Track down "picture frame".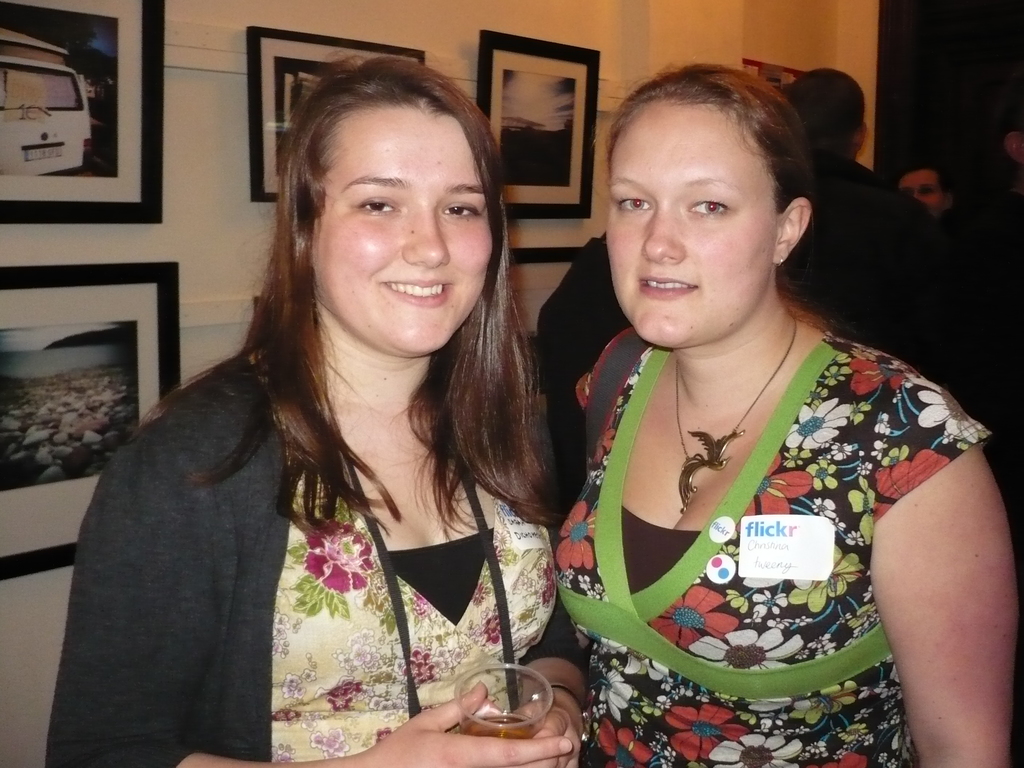
Tracked to [left=247, top=33, right=429, bottom=209].
